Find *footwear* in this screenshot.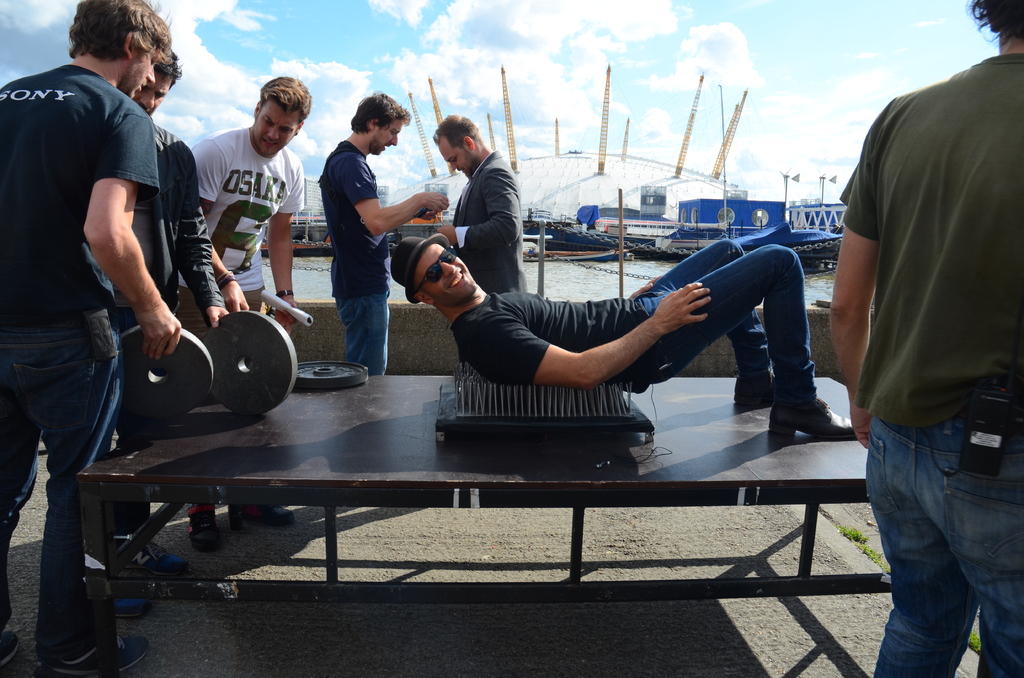
The bounding box for *footwear* is 733, 372, 778, 406.
